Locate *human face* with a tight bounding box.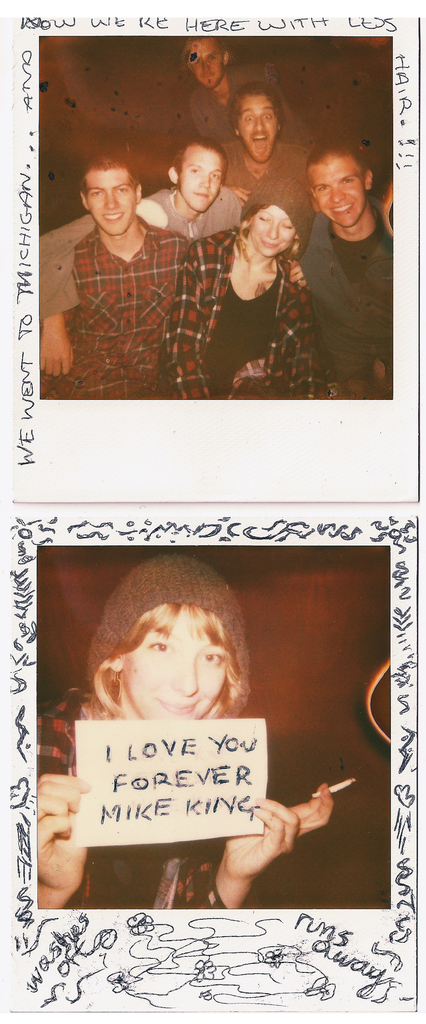
pyautogui.locateOnScreen(182, 146, 221, 214).
